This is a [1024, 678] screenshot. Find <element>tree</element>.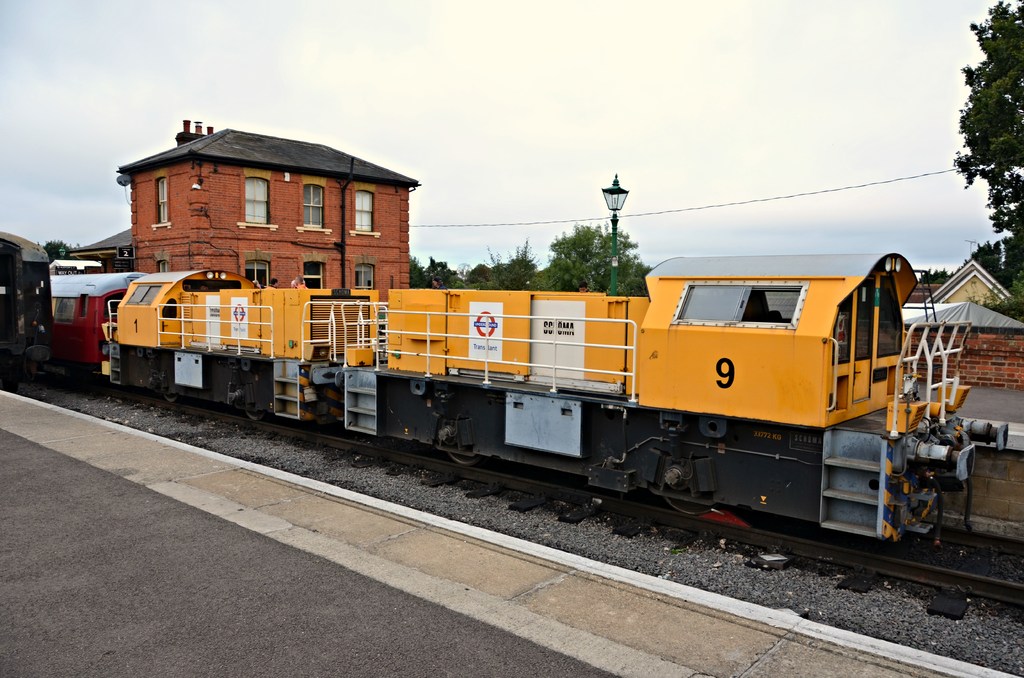
Bounding box: <box>484,235,557,285</box>.
